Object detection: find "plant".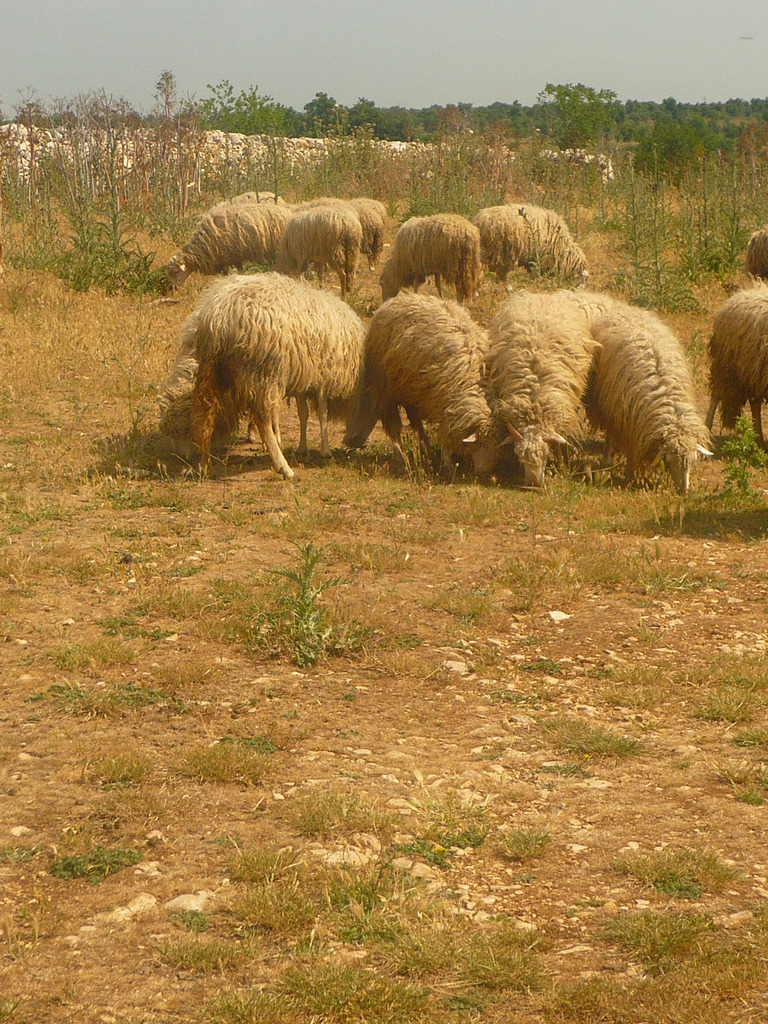
{"left": 347, "top": 274, "right": 390, "bottom": 319}.
